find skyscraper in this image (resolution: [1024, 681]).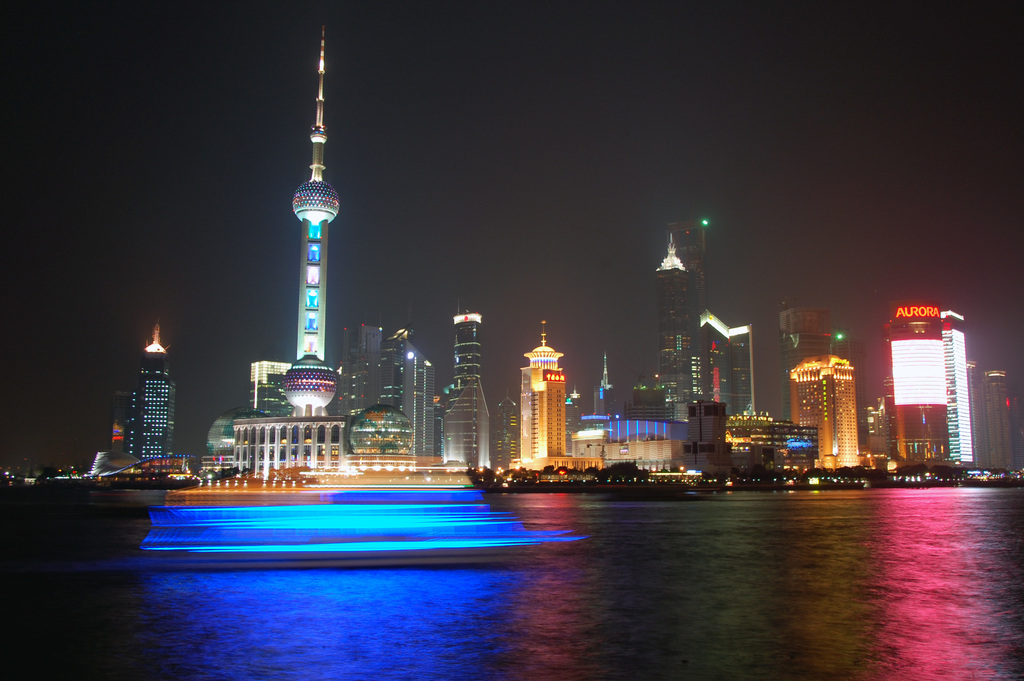
BBox(666, 217, 706, 401).
